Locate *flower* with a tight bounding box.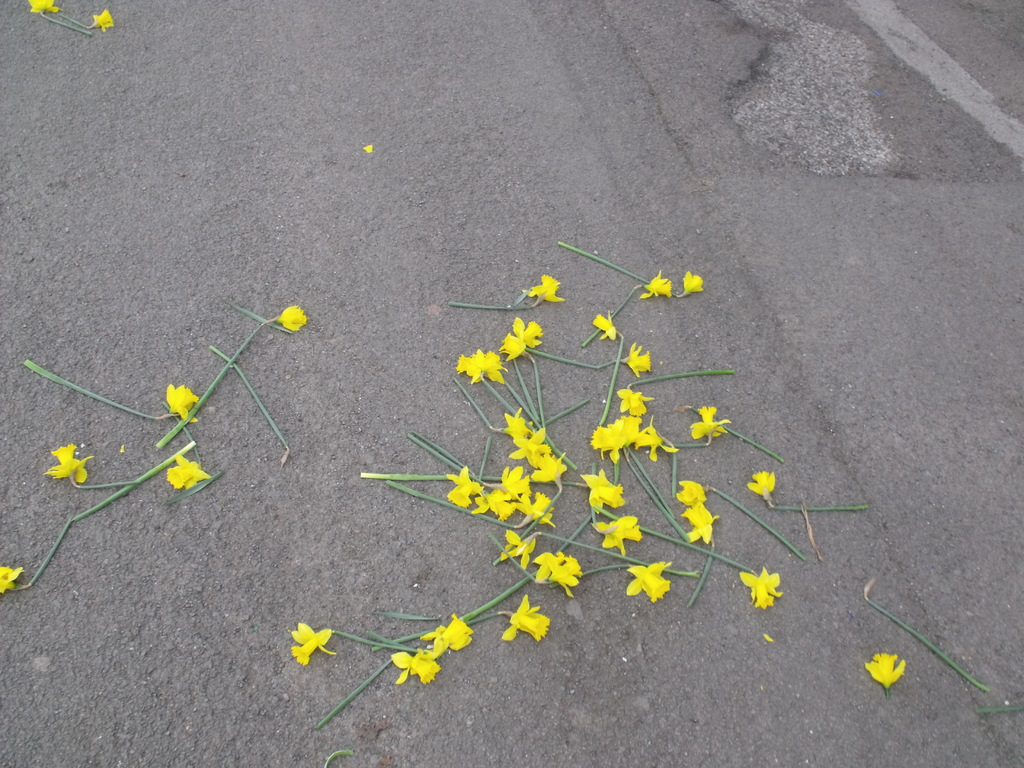
region(678, 502, 718, 545).
